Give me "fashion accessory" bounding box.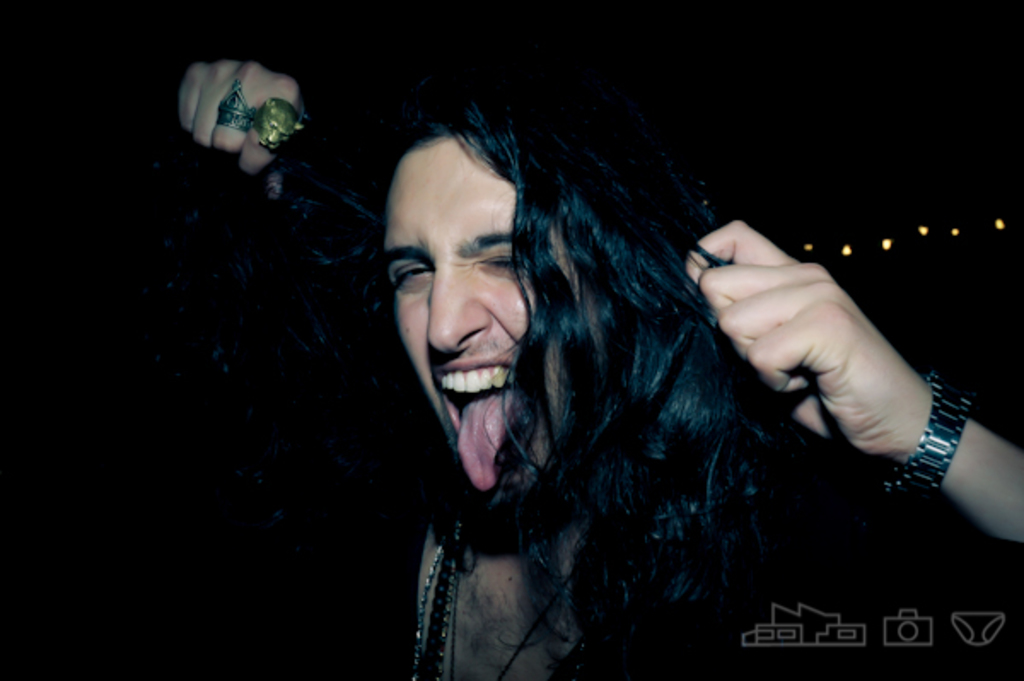
<box>401,519,604,679</box>.
